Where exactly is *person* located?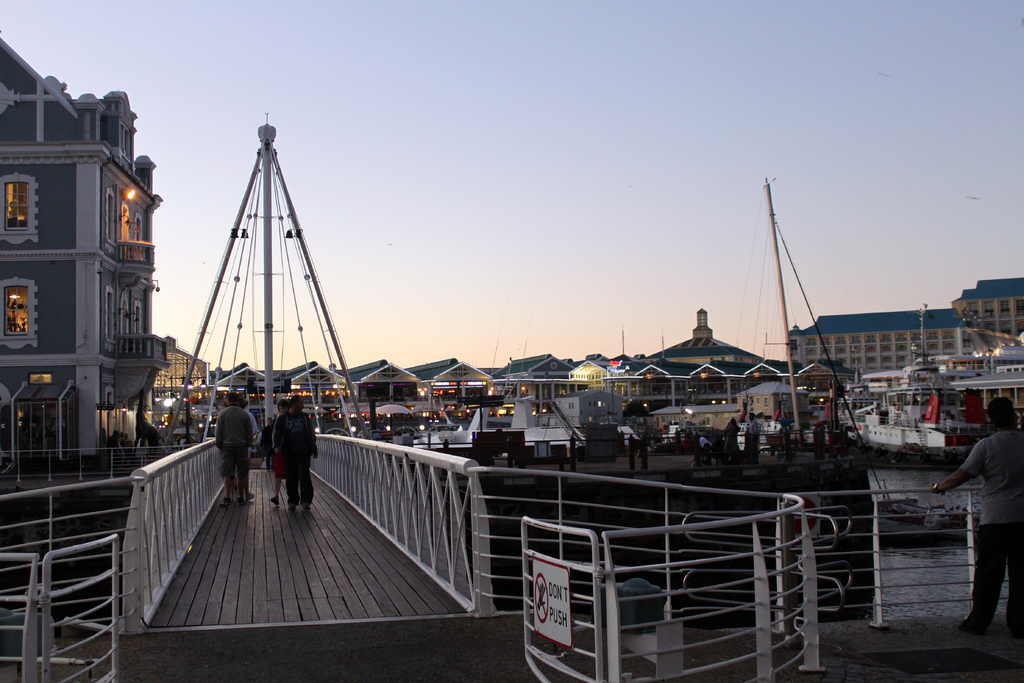
Its bounding box is {"x1": 237, "y1": 397, "x2": 256, "y2": 499}.
